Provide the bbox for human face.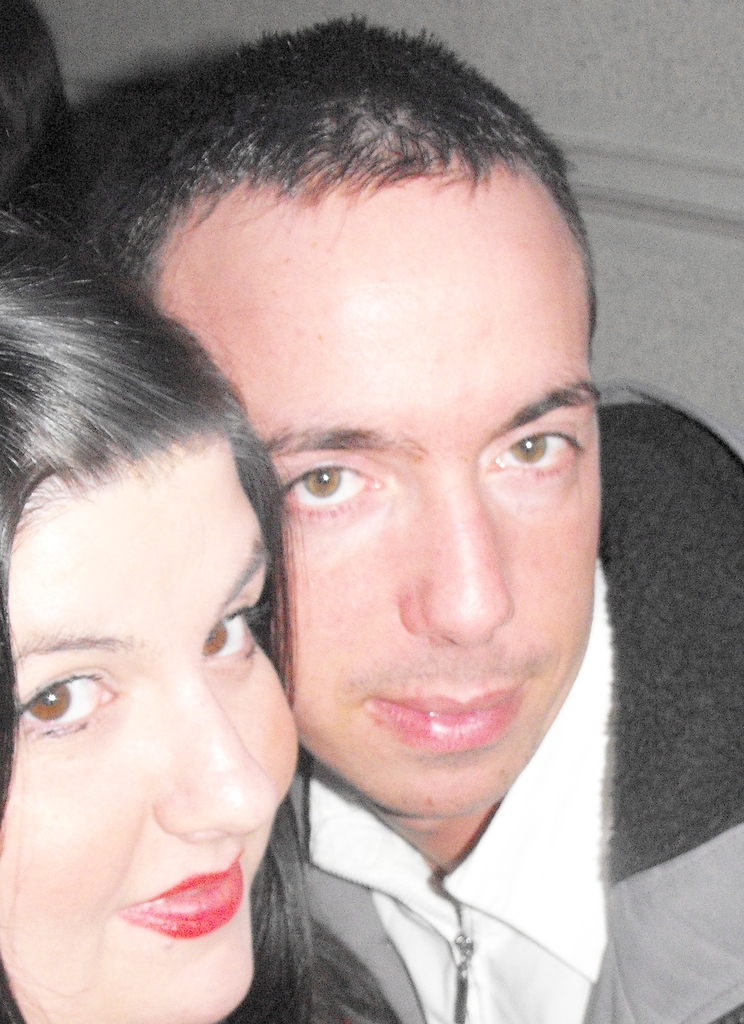
crop(0, 433, 305, 1023).
